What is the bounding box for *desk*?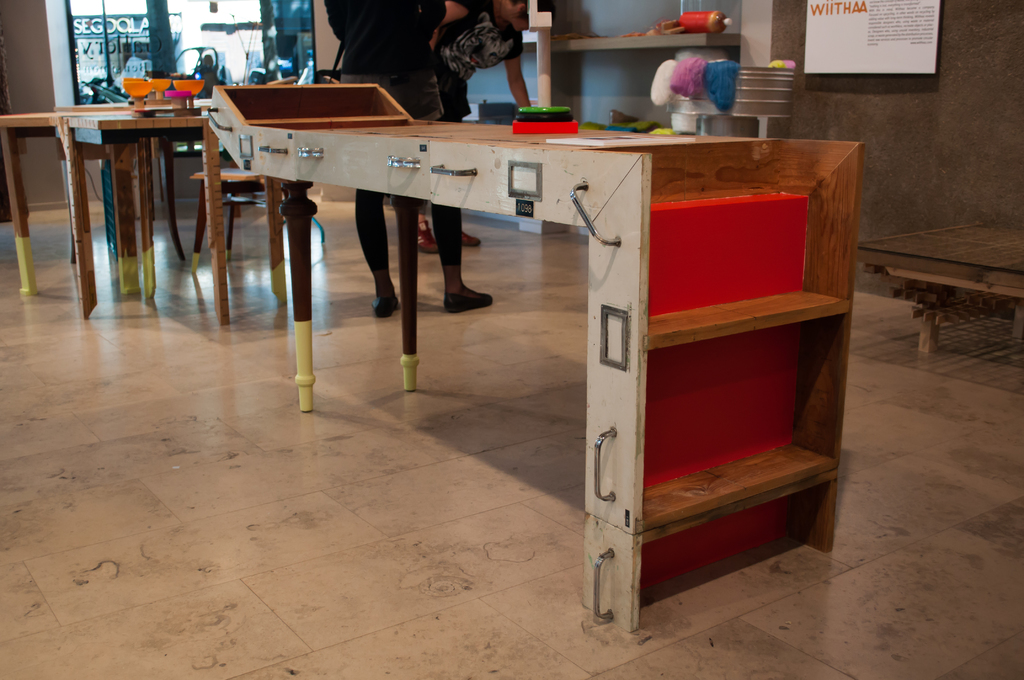
(x1=64, y1=109, x2=276, y2=327).
